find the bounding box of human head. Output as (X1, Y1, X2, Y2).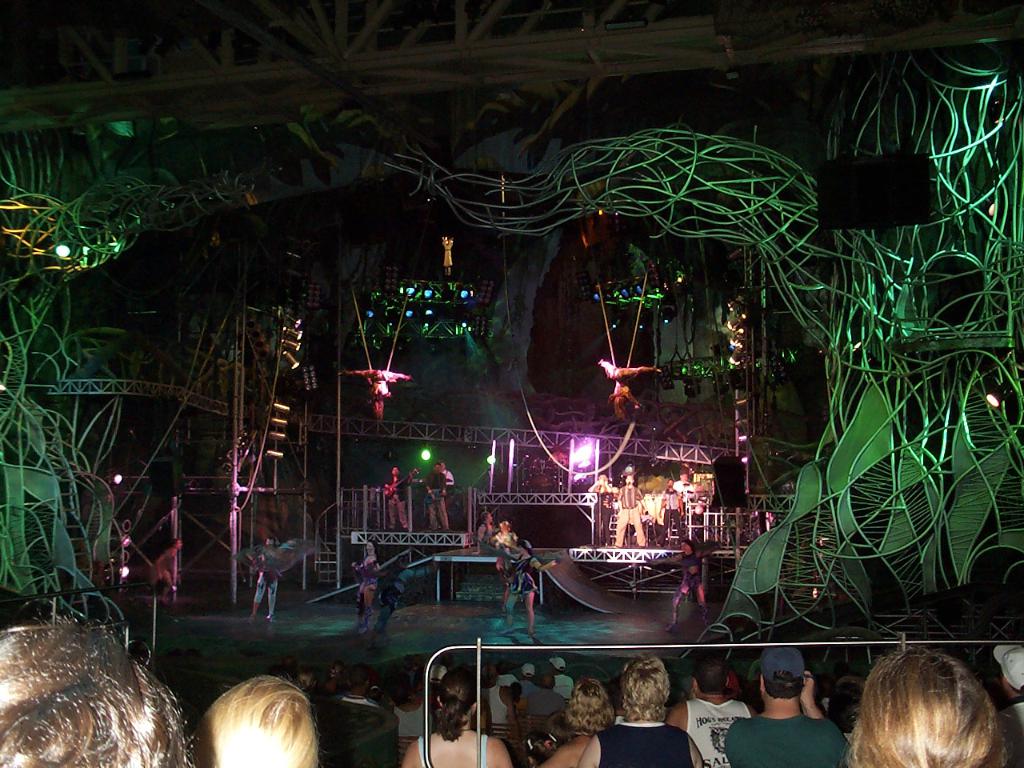
(665, 479, 674, 487).
